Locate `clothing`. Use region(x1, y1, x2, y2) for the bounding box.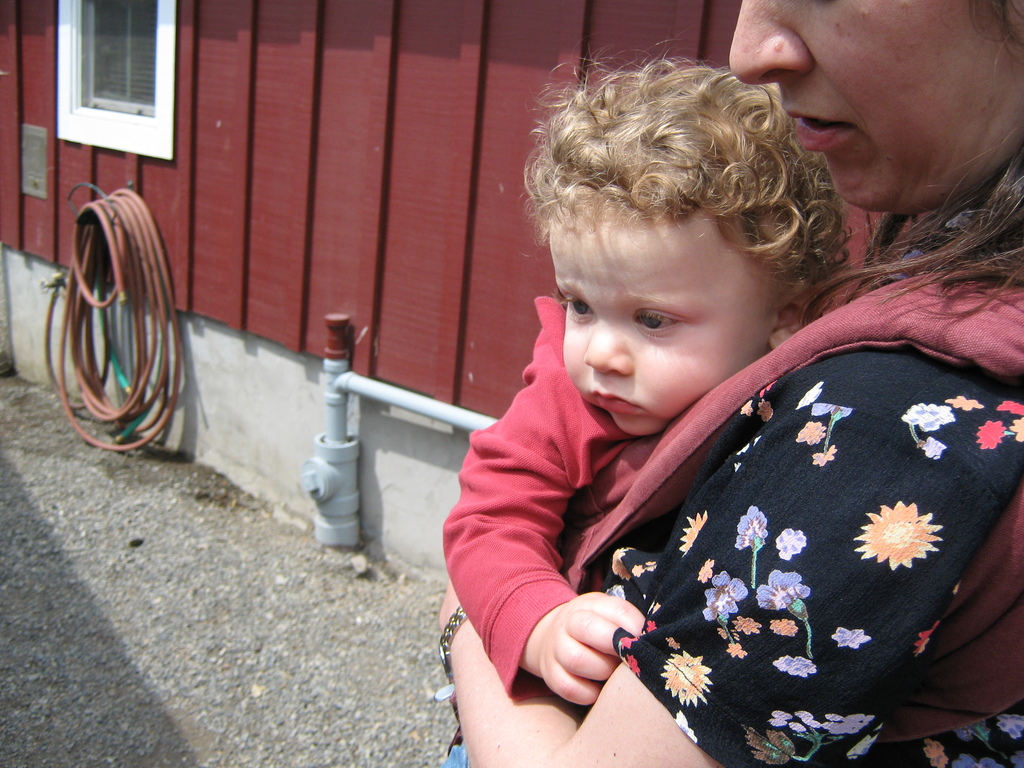
region(443, 297, 637, 700).
